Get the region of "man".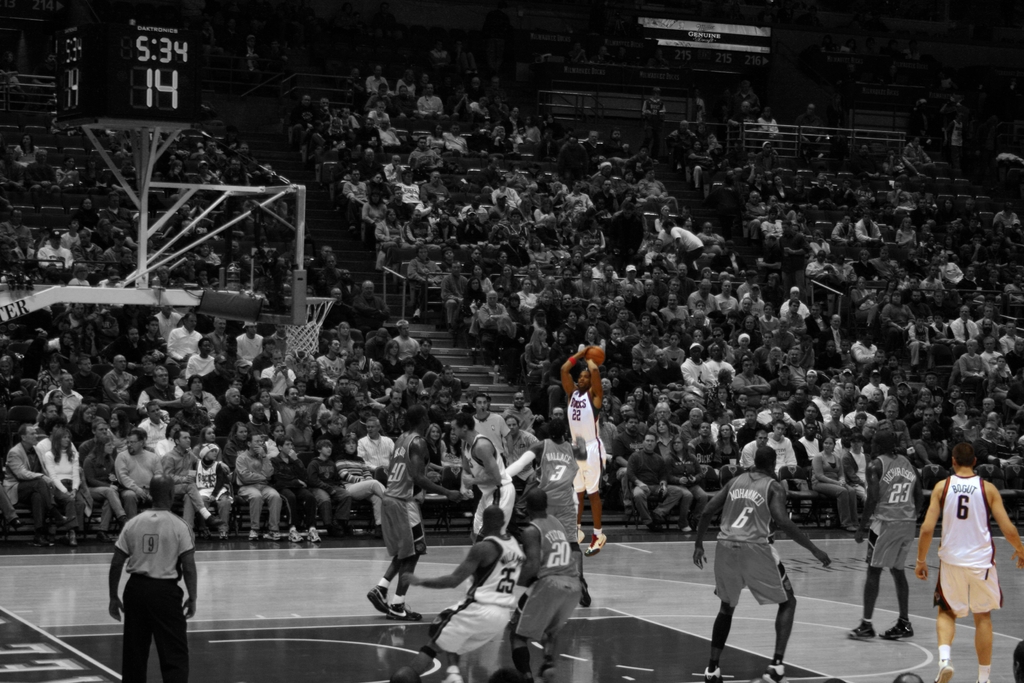
502/391/540/435.
